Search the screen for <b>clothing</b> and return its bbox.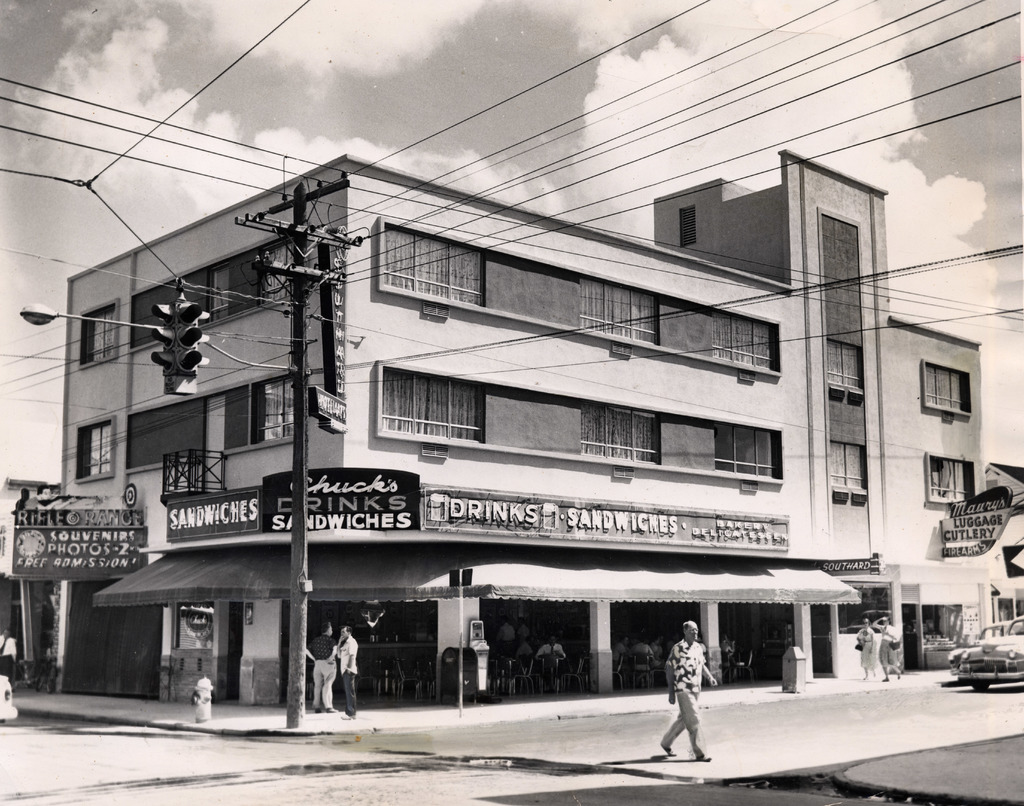
Found: bbox(856, 624, 873, 672).
